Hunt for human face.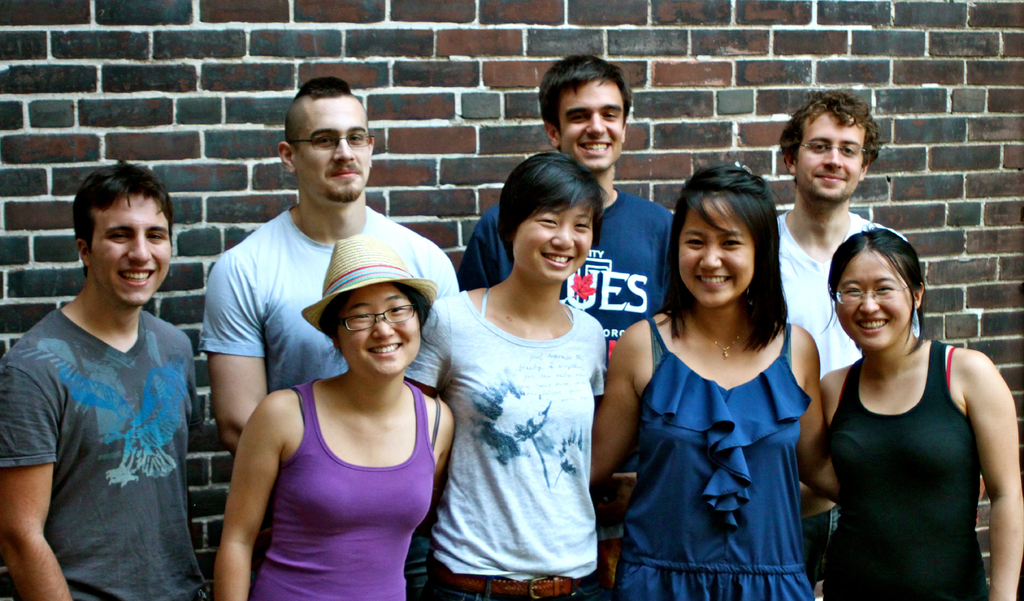
Hunted down at box(89, 199, 174, 309).
